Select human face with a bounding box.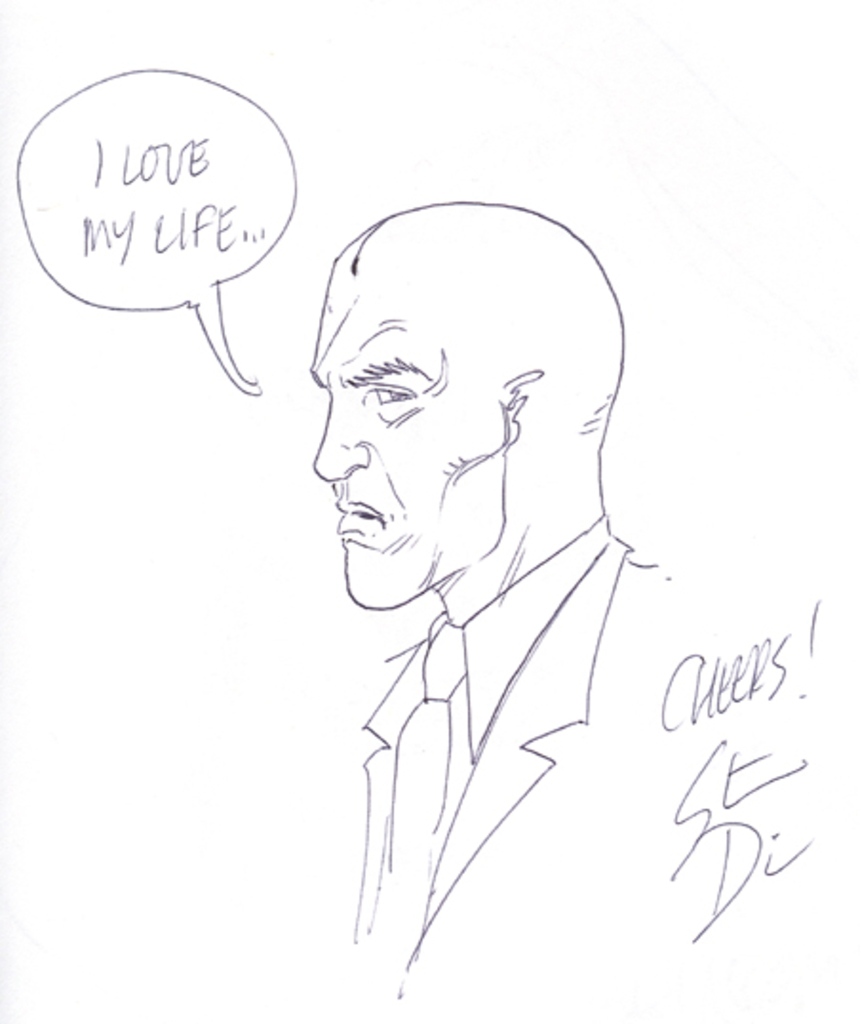
bbox(312, 232, 508, 611).
